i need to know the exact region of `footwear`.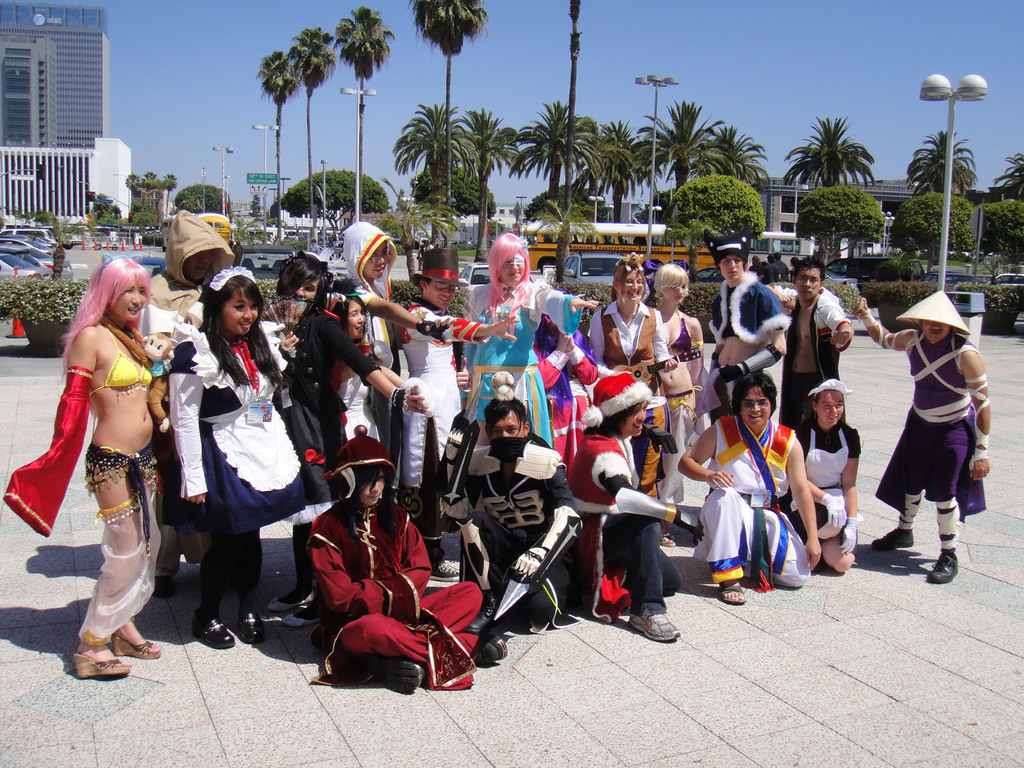
Region: (238, 601, 266, 643).
